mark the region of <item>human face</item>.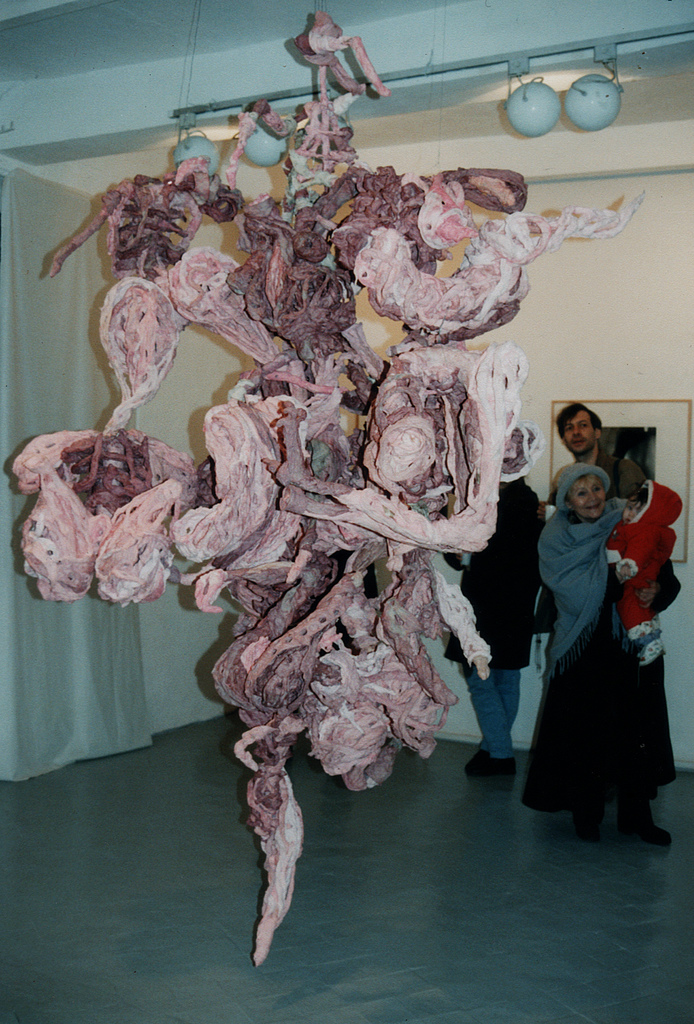
Region: (x1=622, y1=499, x2=645, y2=520).
